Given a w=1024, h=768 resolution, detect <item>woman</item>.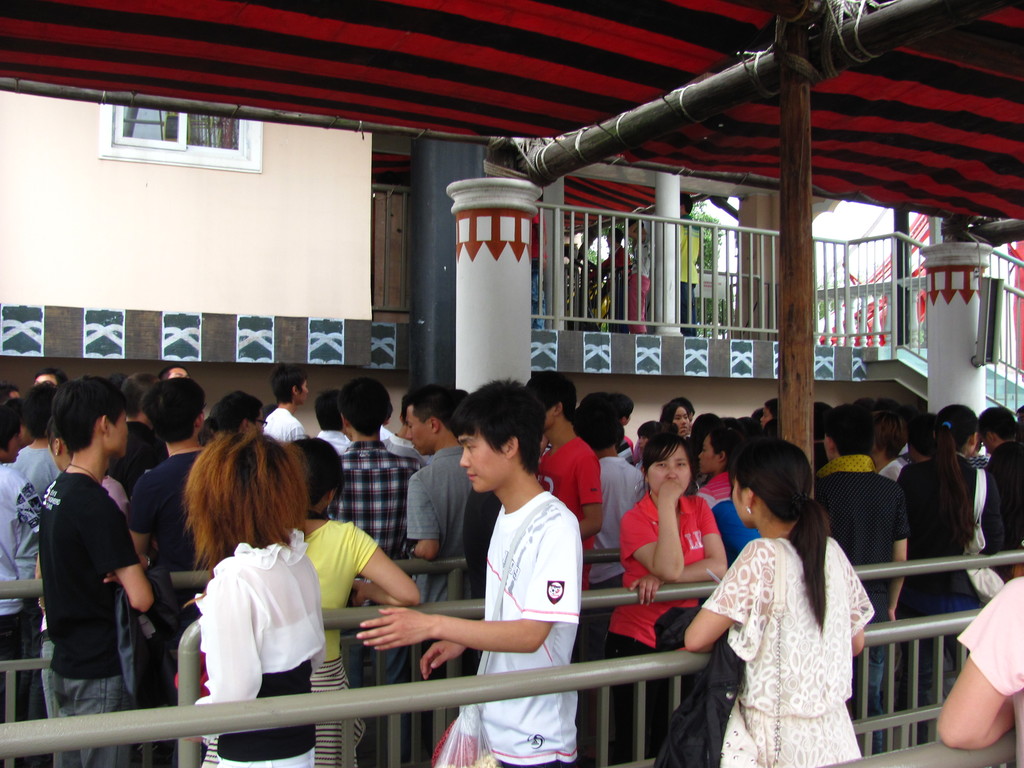
x1=660 y1=401 x2=694 y2=438.
